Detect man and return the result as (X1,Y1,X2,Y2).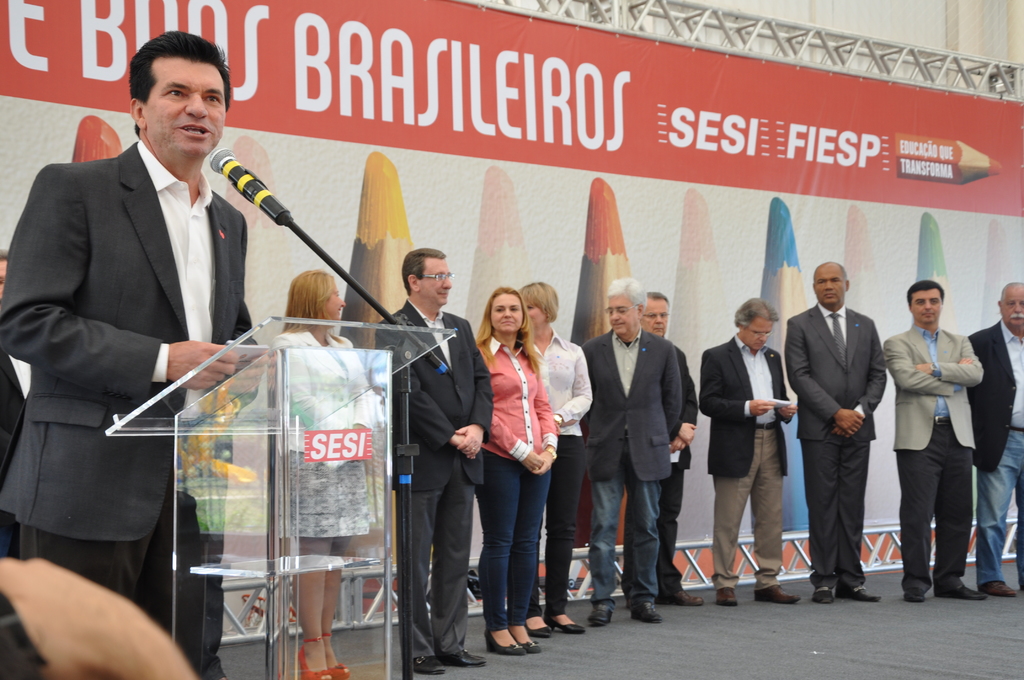
(1,6,267,655).
